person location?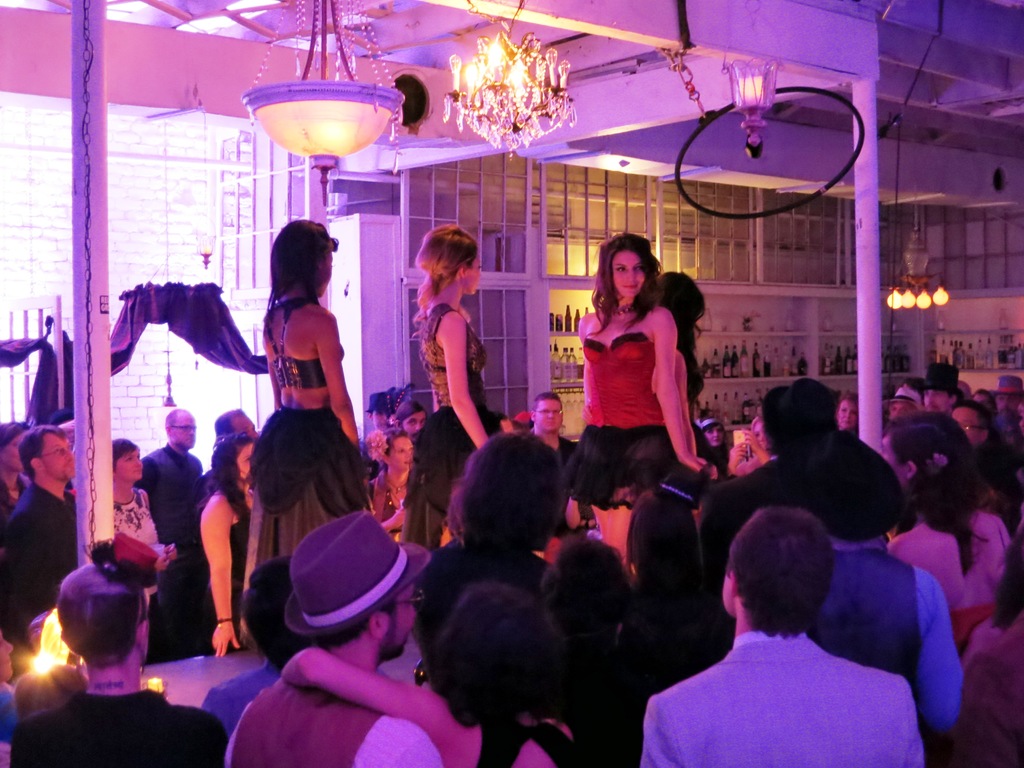
{"x1": 572, "y1": 214, "x2": 706, "y2": 479}
